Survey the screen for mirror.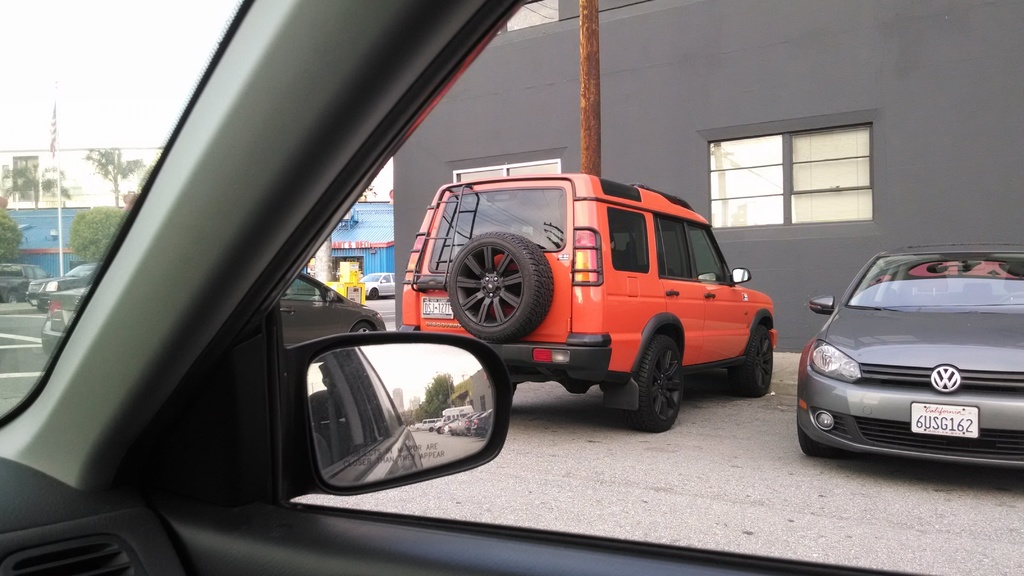
Survey found: rect(294, 334, 507, 494).
